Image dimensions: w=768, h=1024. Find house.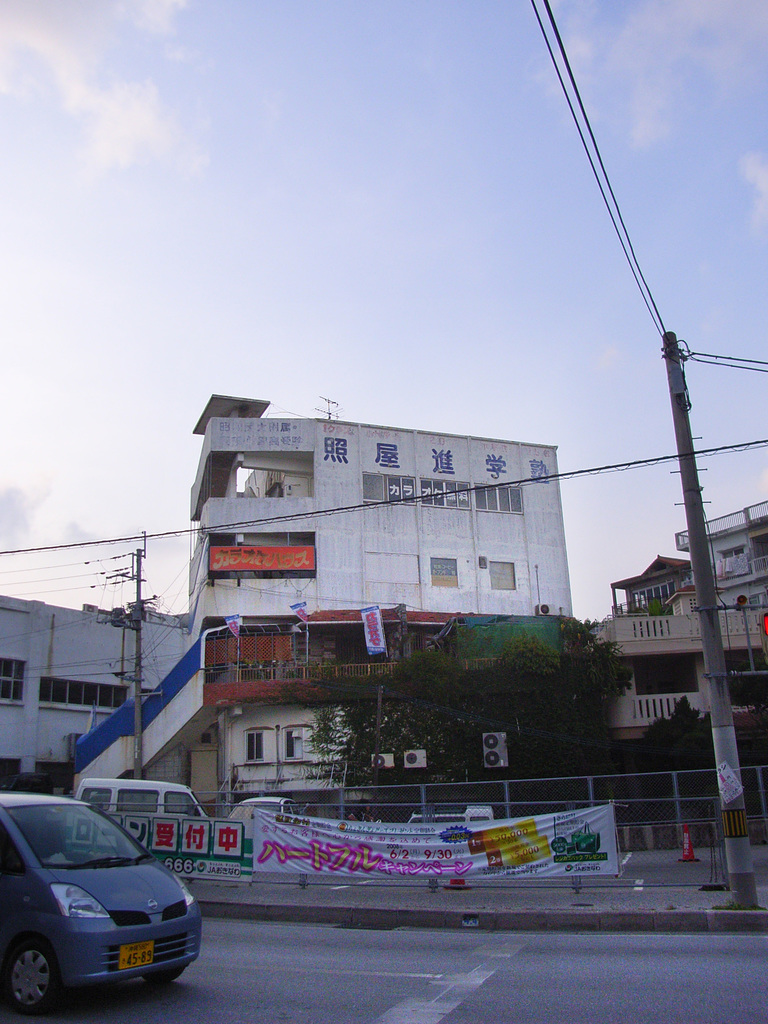
[187, 395, 577, 617].
